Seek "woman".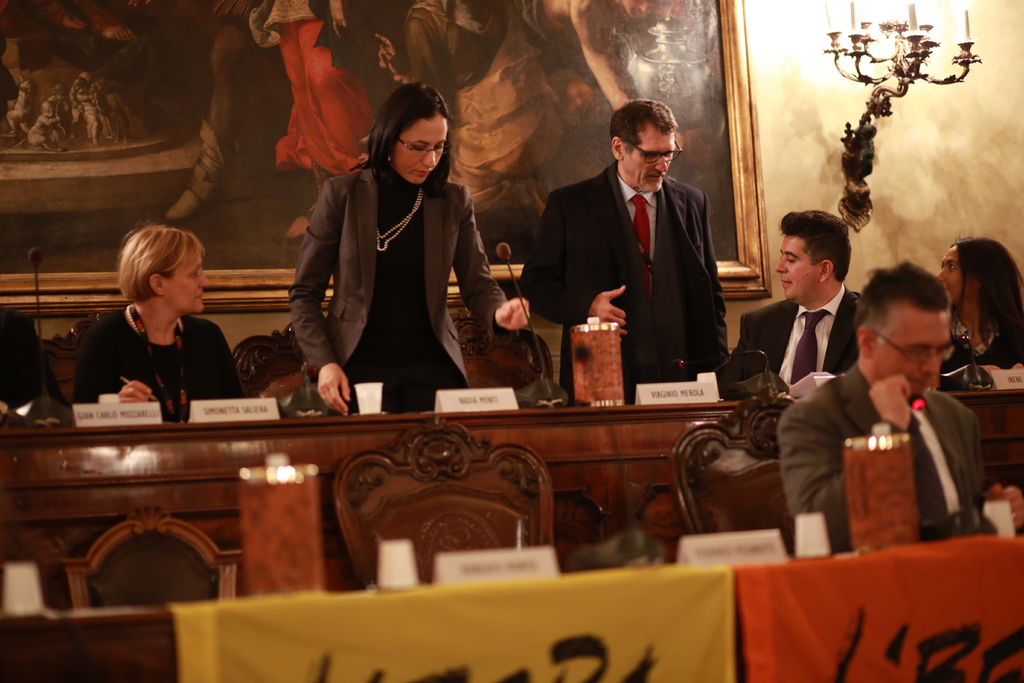
{"left": 289, "top": 78, "right": 497, "bottom": 415}.
